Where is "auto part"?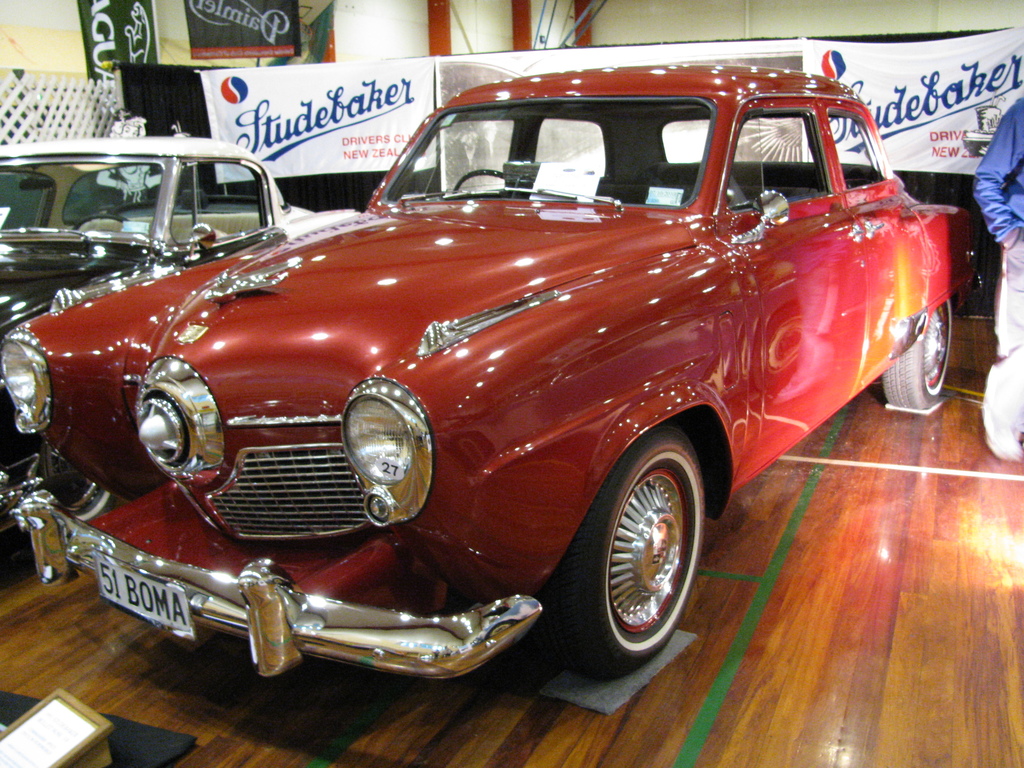
pyautogui.locateOnScreen(0, 146, 179, 248).
